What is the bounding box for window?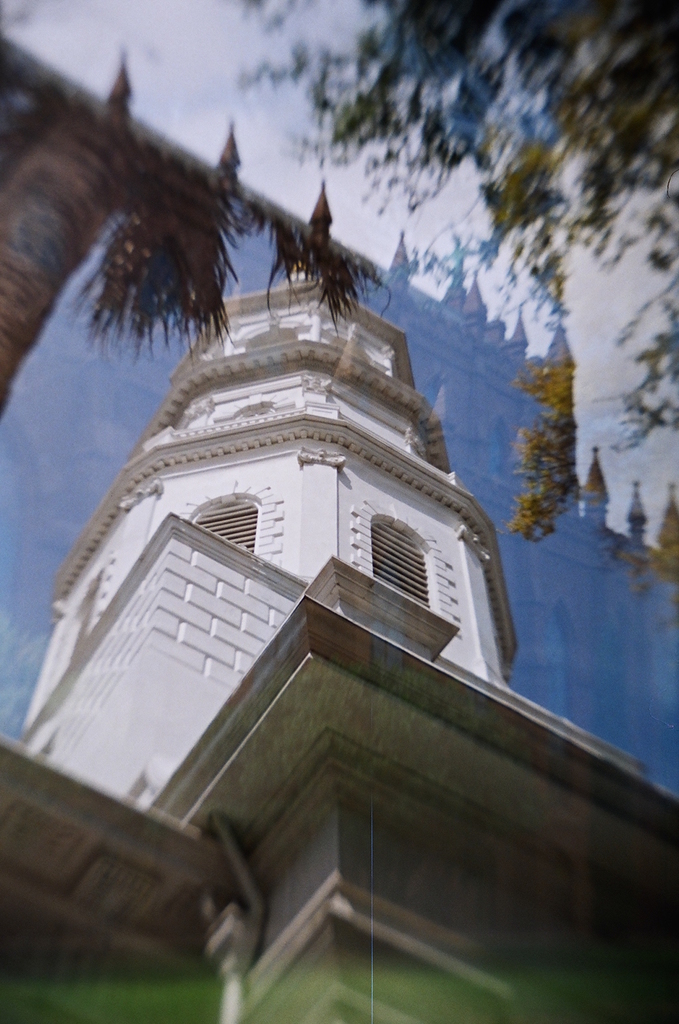
region(362, 515, 435, 596).
